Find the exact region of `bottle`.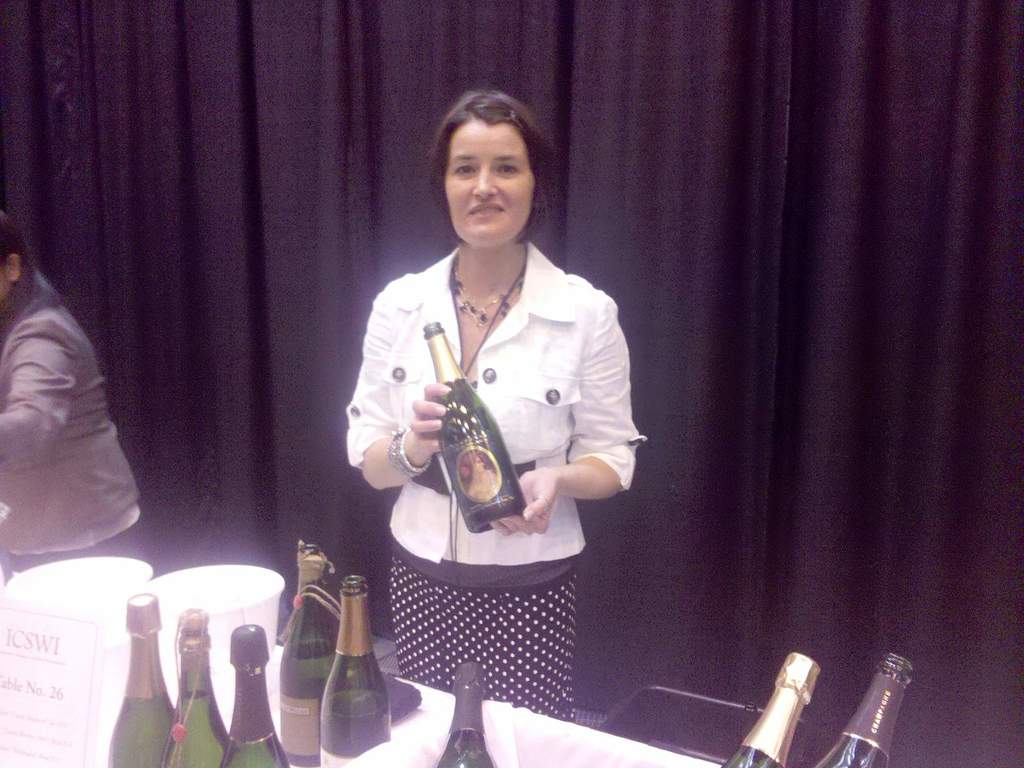
Exact region: x1=433, y1=659, x2=497, y2=767.
